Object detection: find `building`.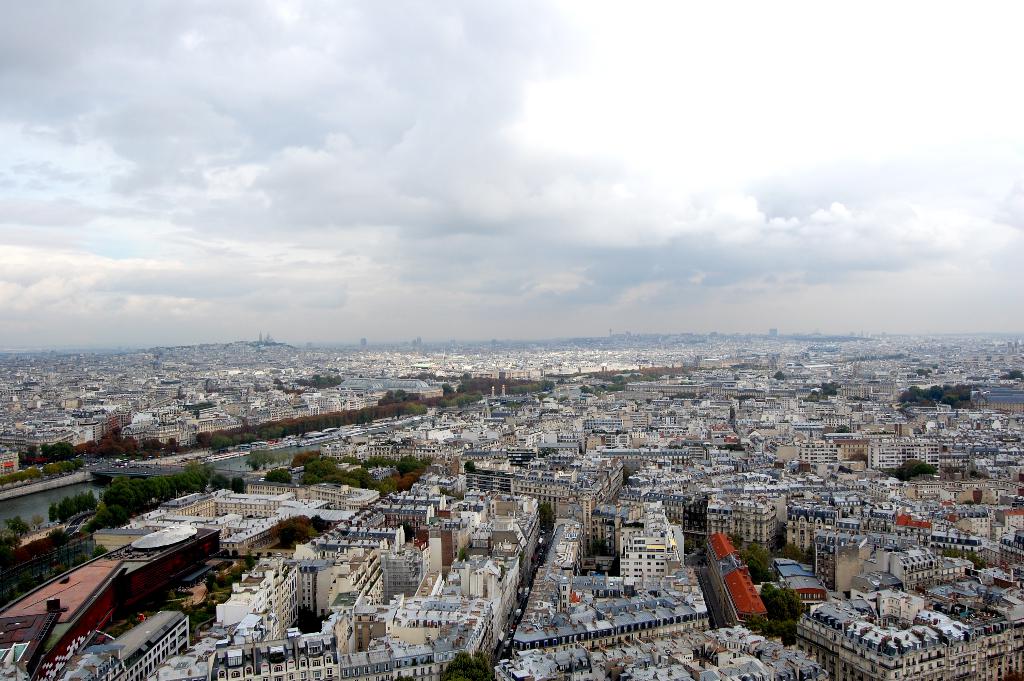
[left=703, top=535, right=769, bottom=630].
